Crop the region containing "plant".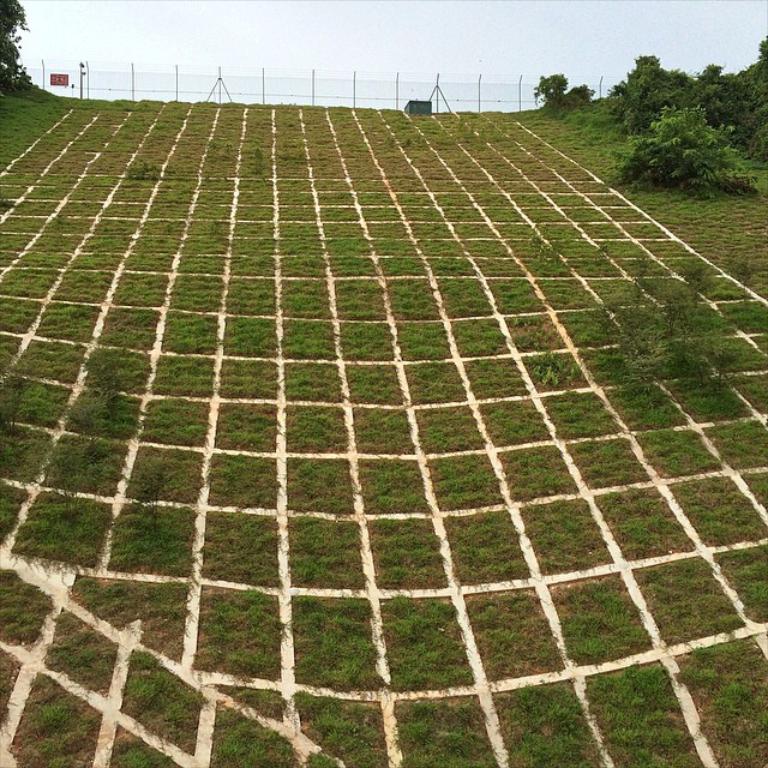
Crop region: 0, 358, 60, 418.
